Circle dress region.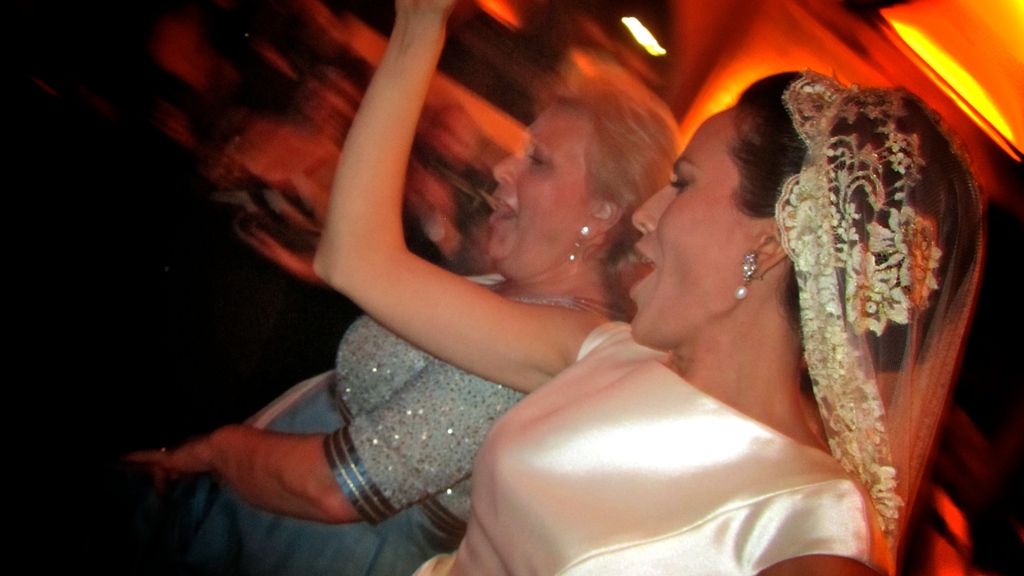
Region: region(111, 260, 610, 575).
